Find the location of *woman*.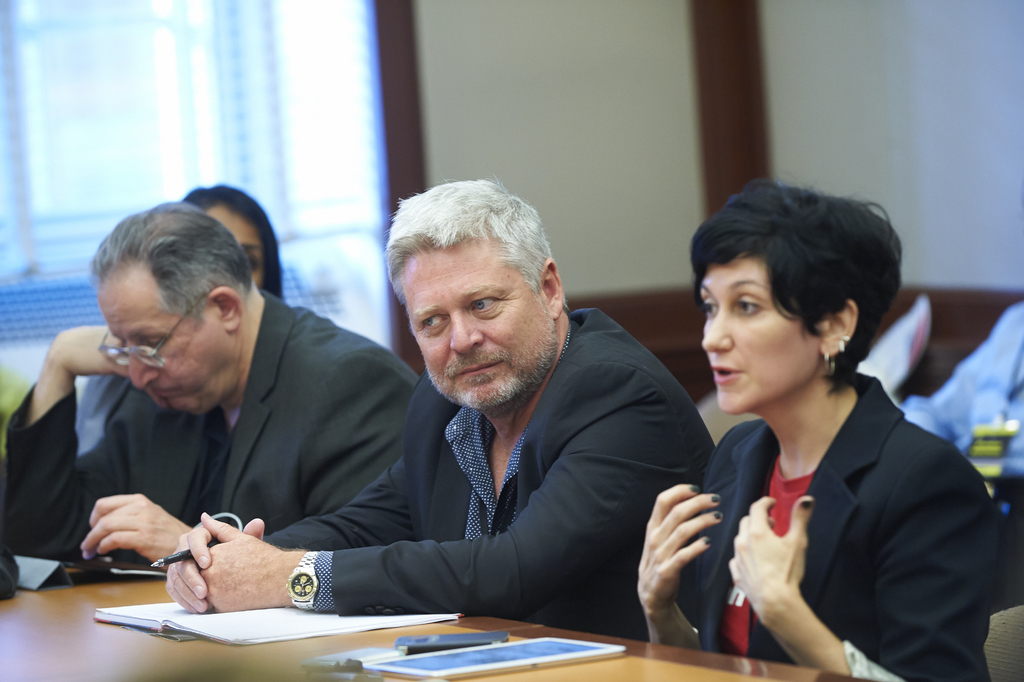
Location: x1=624 y1=182 x2=1010 y2=681.
